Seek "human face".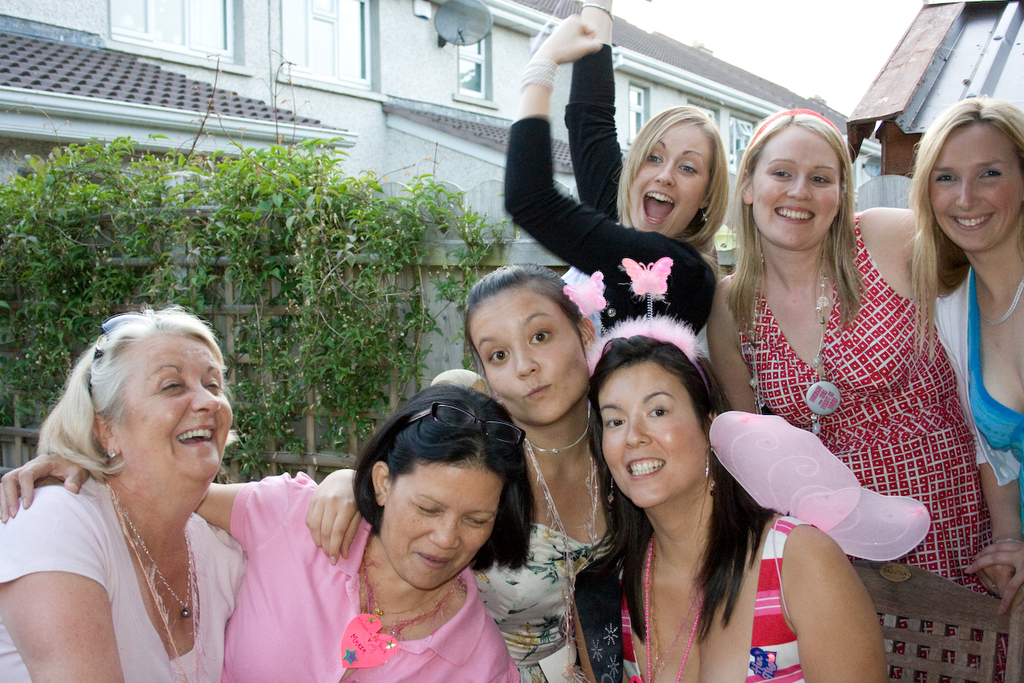
detection(381, 463, 502, 592).
